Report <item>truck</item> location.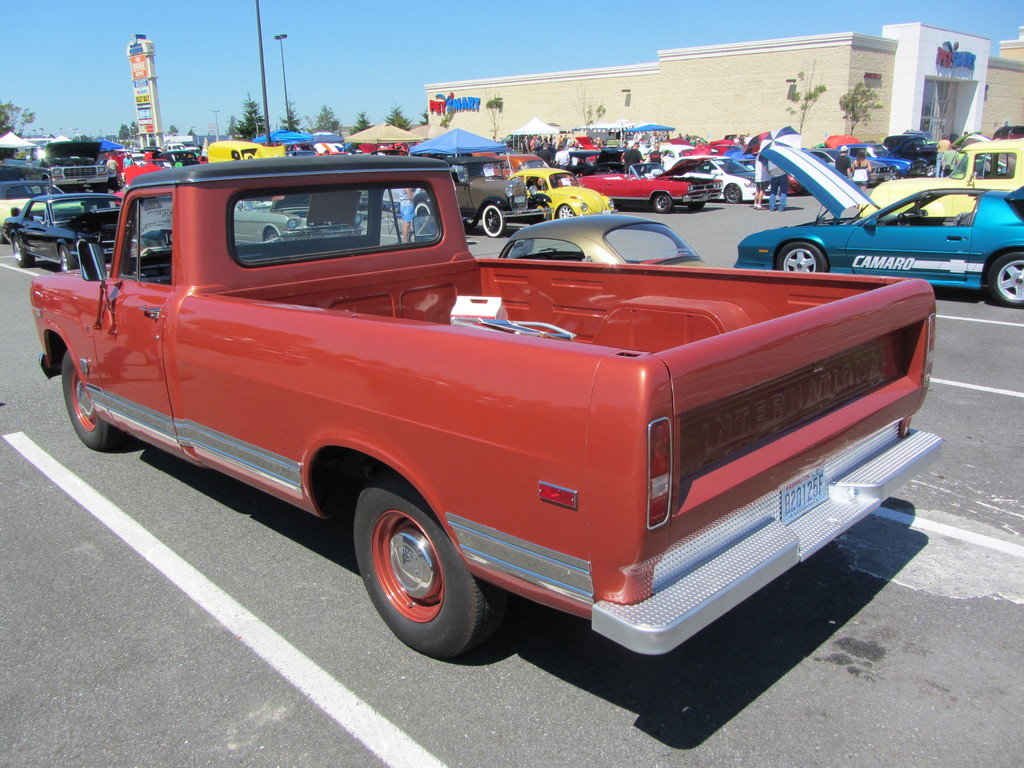
Report: x1=52, y1=151, x2=936, y2=683.
